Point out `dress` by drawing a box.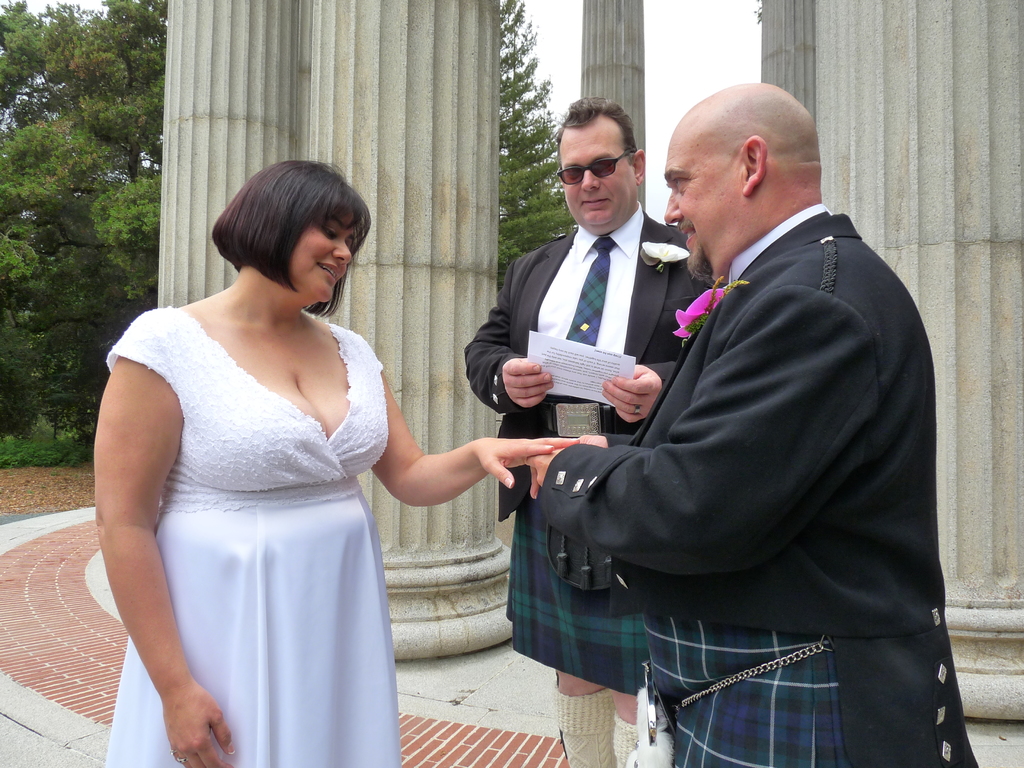
104 305 400 767.
